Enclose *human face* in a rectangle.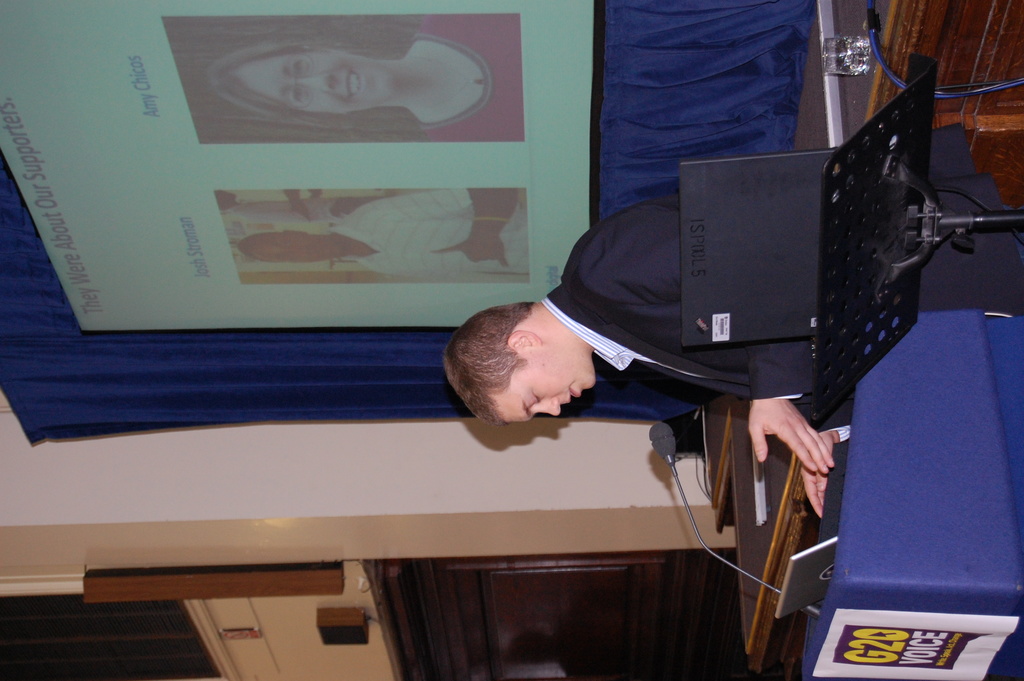
(245, 238, 346, 263).
